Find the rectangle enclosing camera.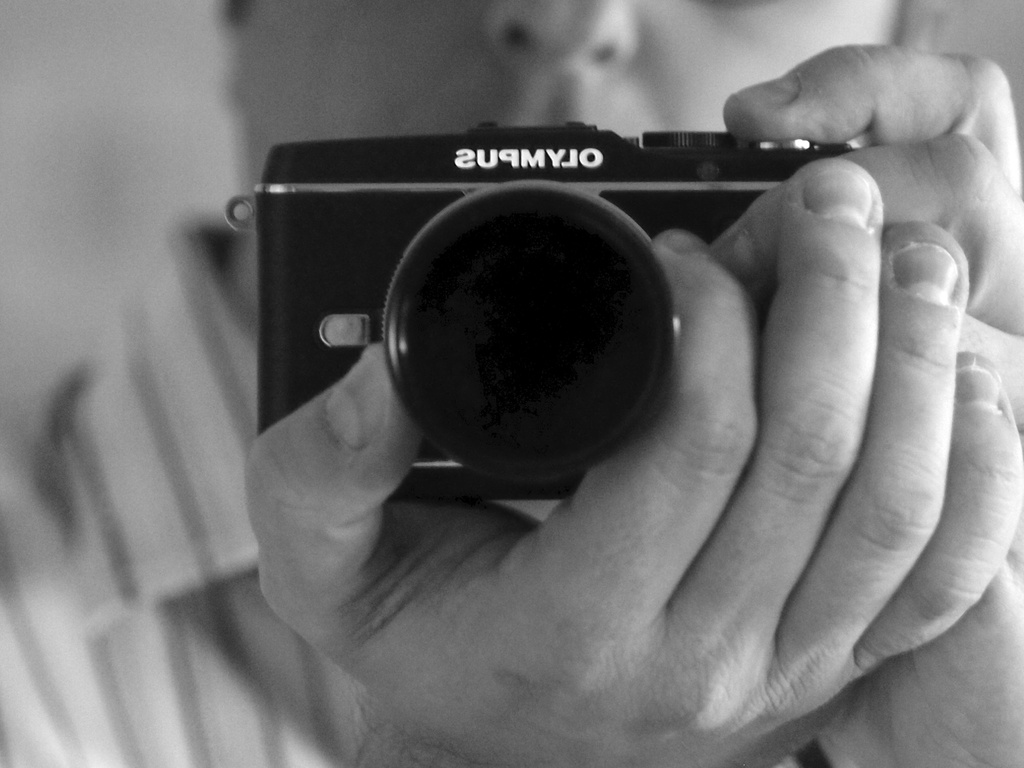
[224,120,858,499].
